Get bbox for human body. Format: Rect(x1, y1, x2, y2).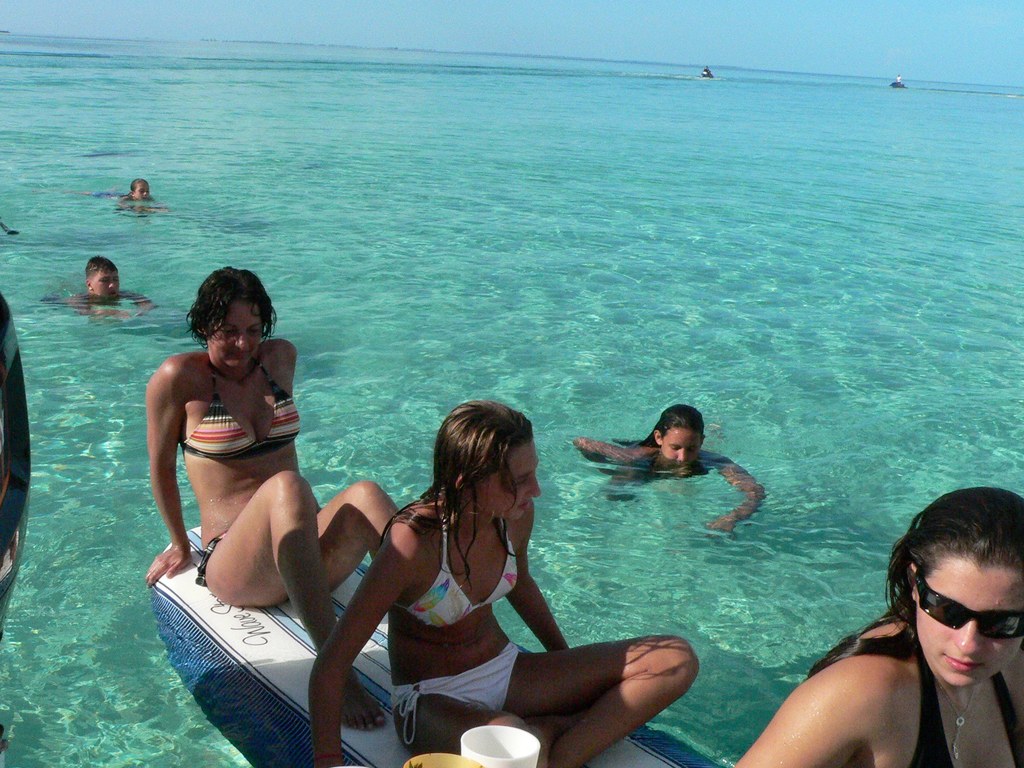
Rect(738, 474, 1023, 767).
